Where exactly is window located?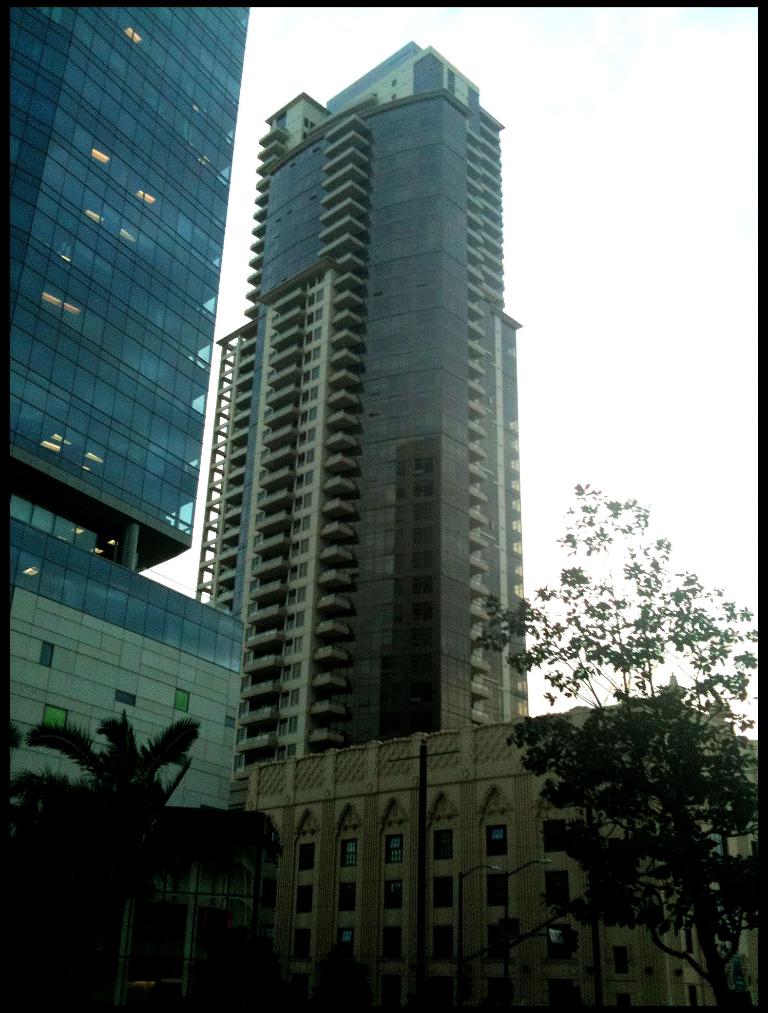
Its bounding box is bbox(615, 940, 626, 974).
